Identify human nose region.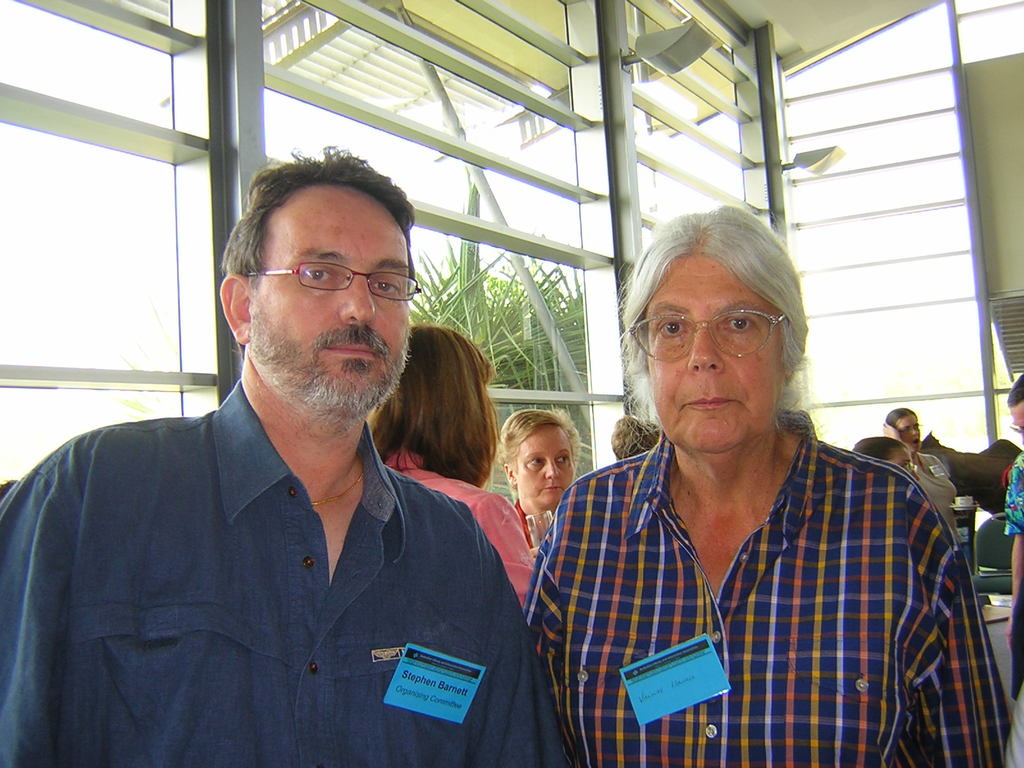
Region: {"x1": 687, "y1": 328, "x2": 728, "y2": 376}.
